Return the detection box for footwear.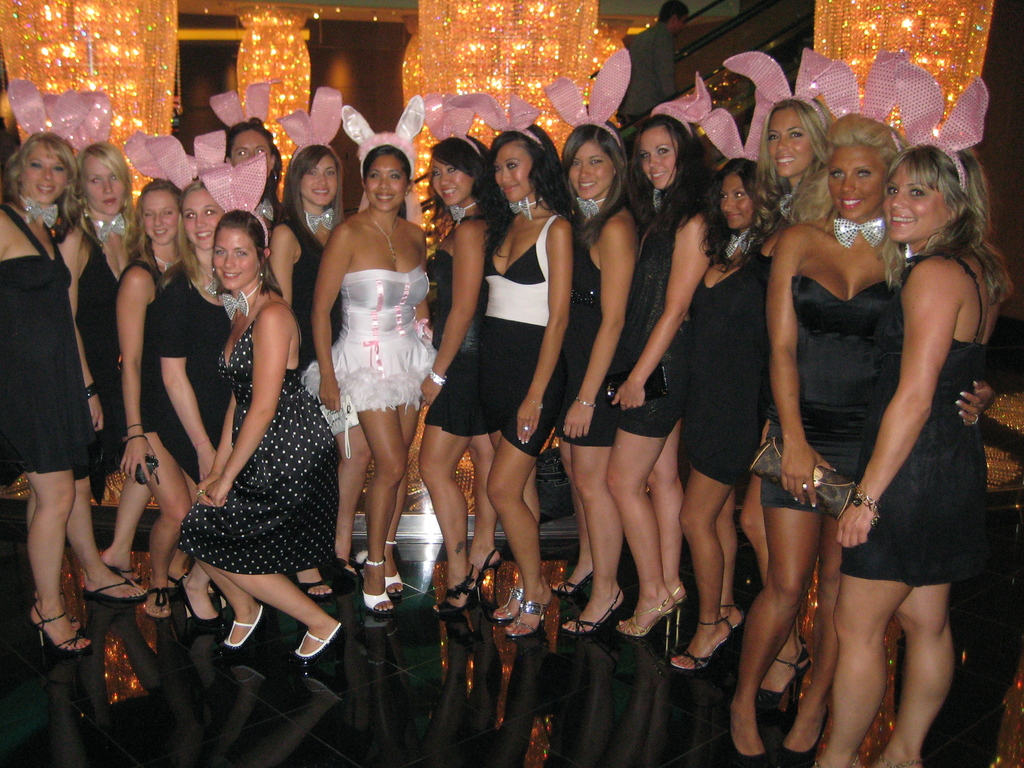
(left=665, top=582, right=686, bottom=641).
